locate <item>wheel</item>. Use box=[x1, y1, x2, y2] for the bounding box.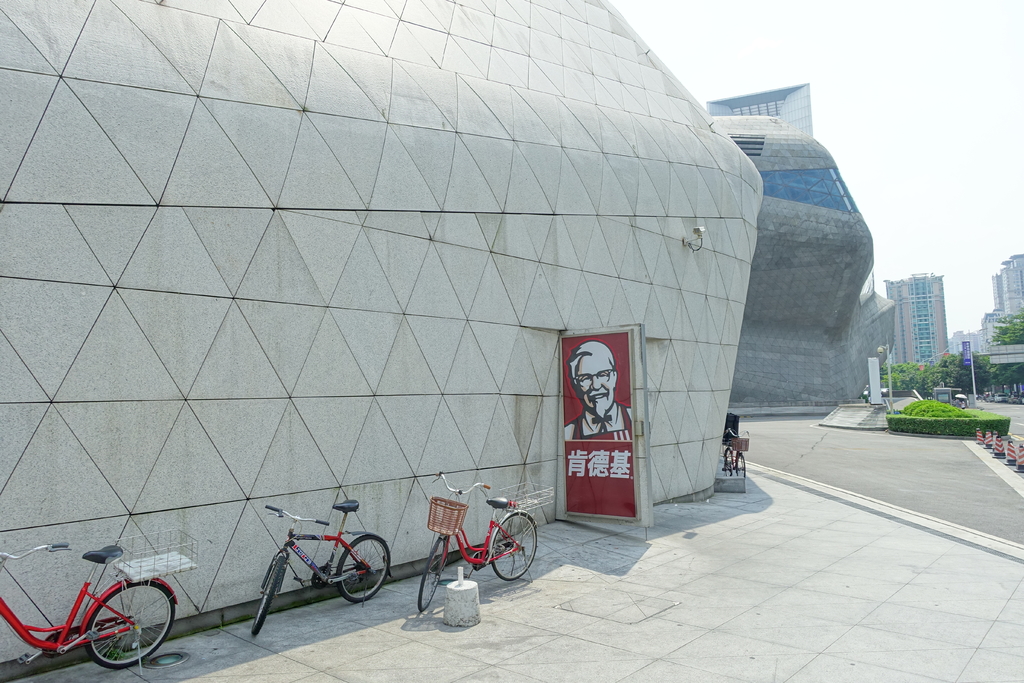
box=[721, 447, 732, 478].
